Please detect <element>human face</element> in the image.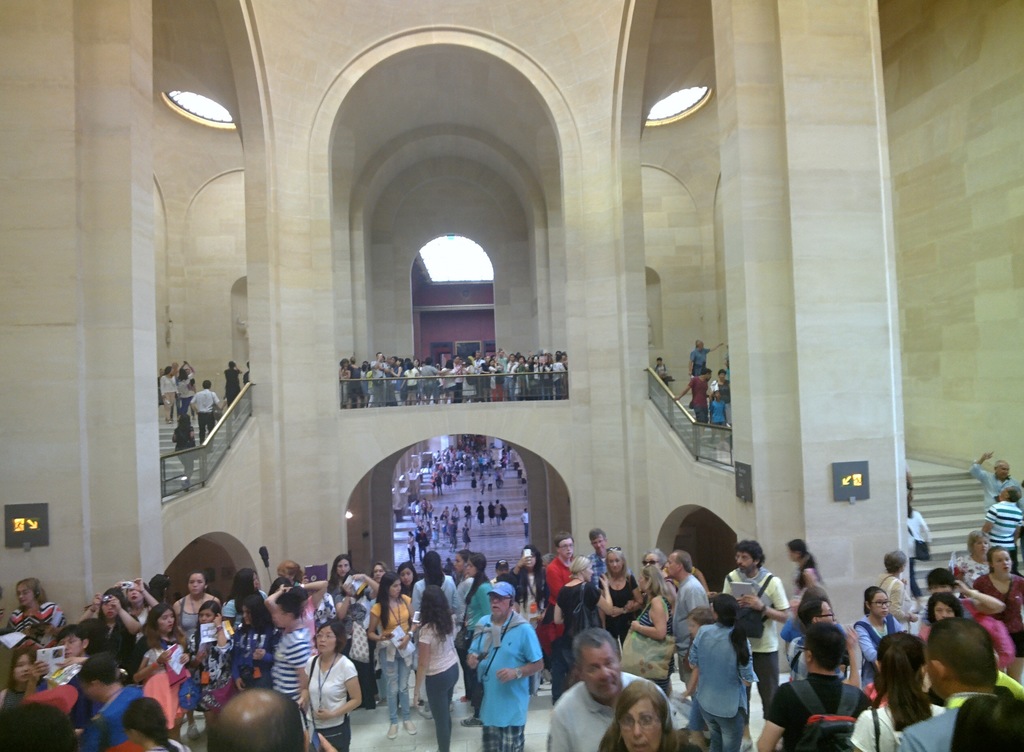
rect(973, 538, 989, 554).
